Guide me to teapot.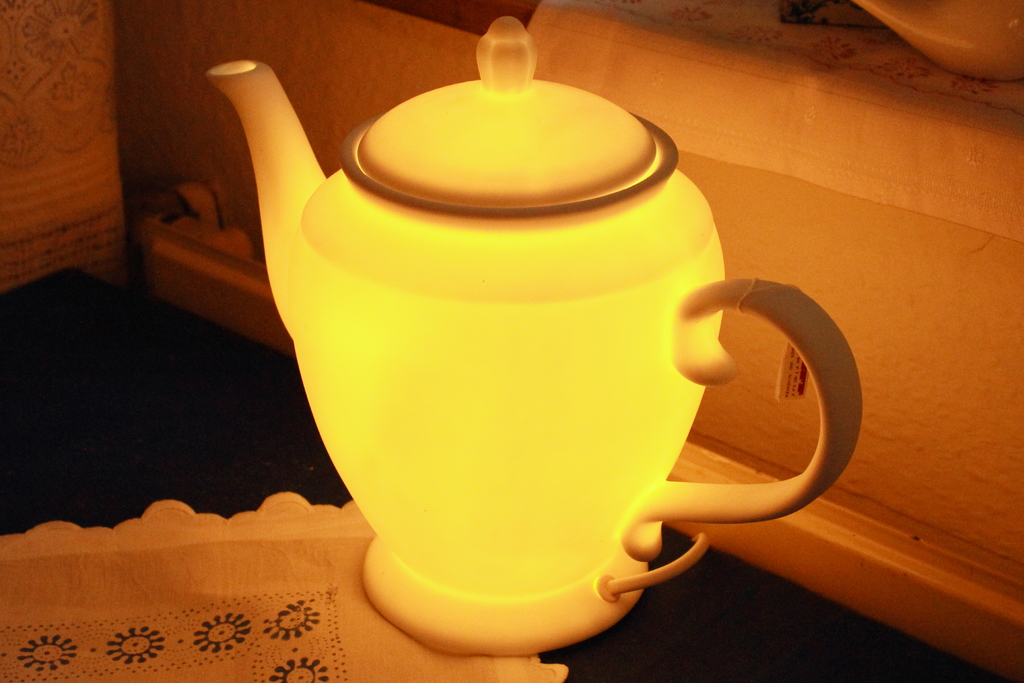
Guidance: locate(204, 17, 863, 657).
